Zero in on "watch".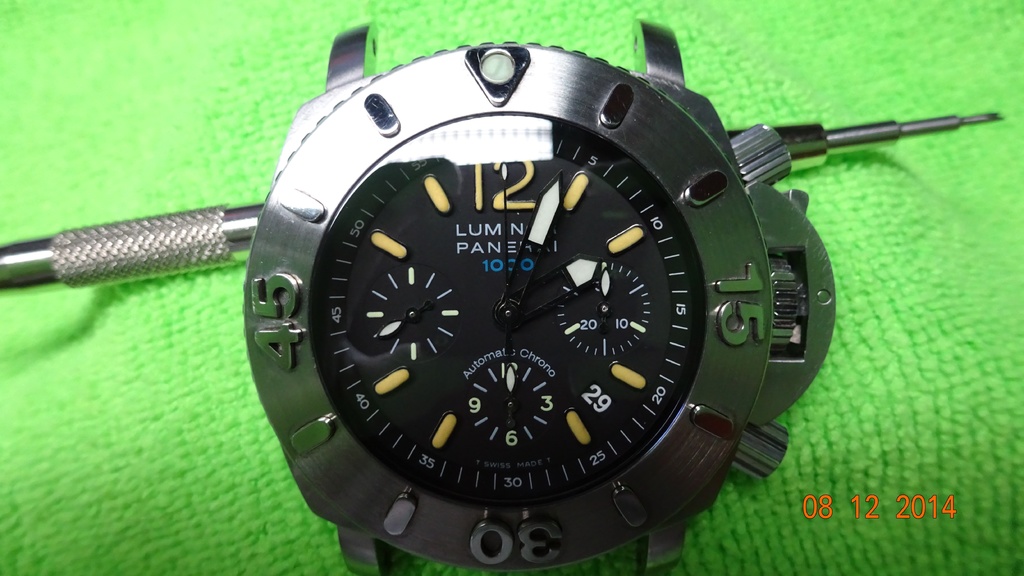
Zeroed in: bbox=[244, 19, 836, 575].
